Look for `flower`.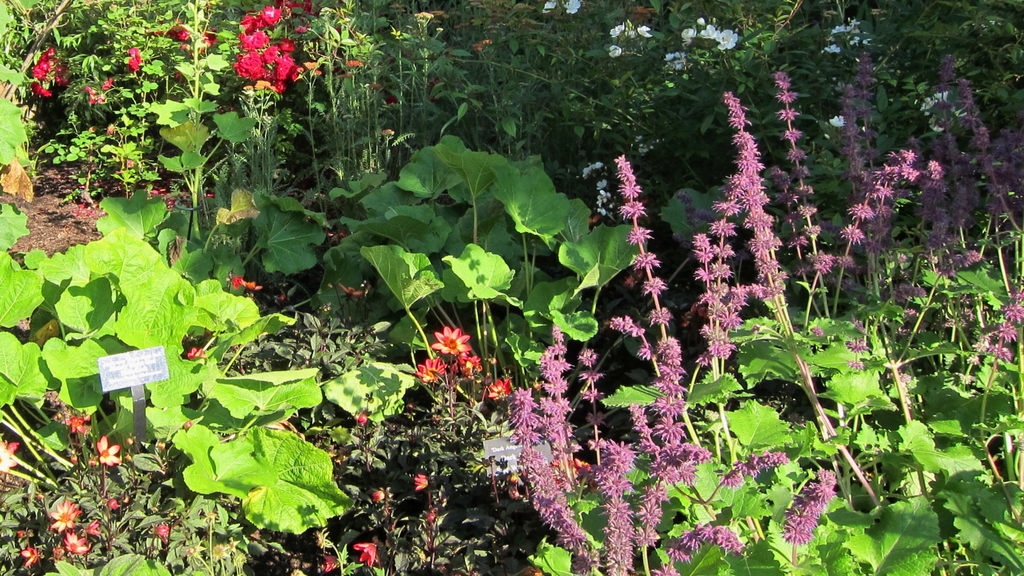
Found: 429, 321, 462, 355.
